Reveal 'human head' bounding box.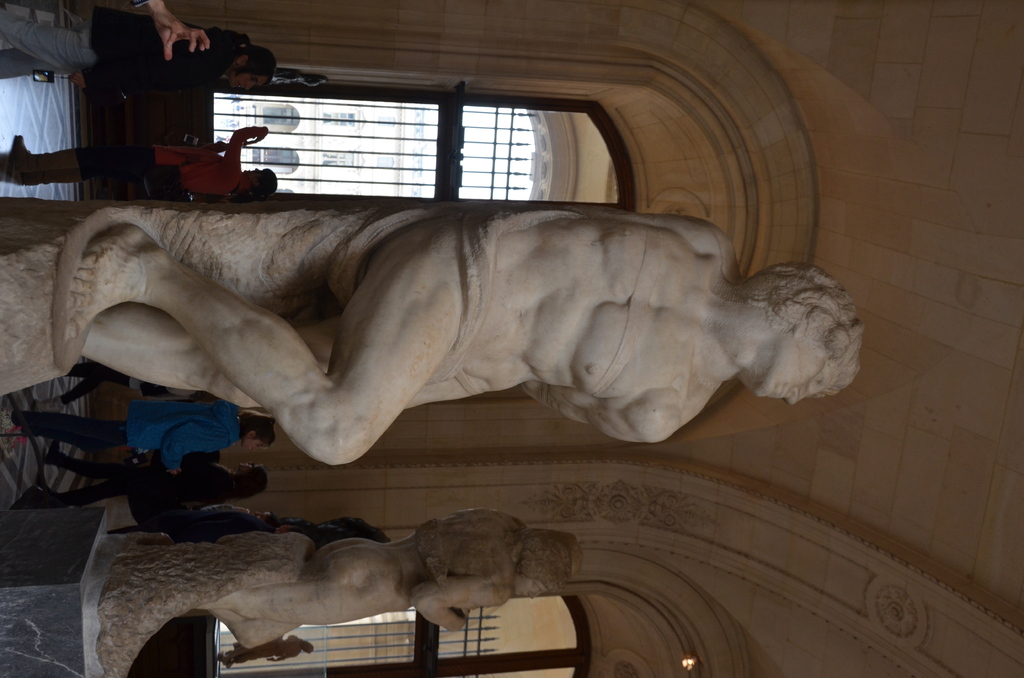
Revealed: <box>242,412,278,452</box>.
